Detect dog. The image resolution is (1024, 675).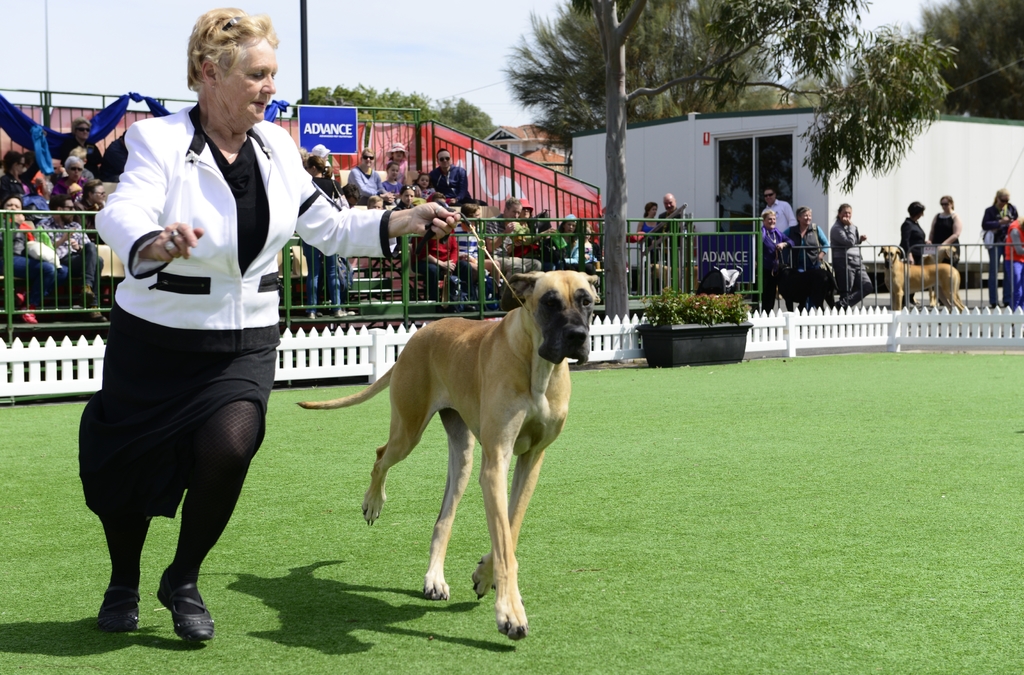
region(298, 270, 601, 642).
